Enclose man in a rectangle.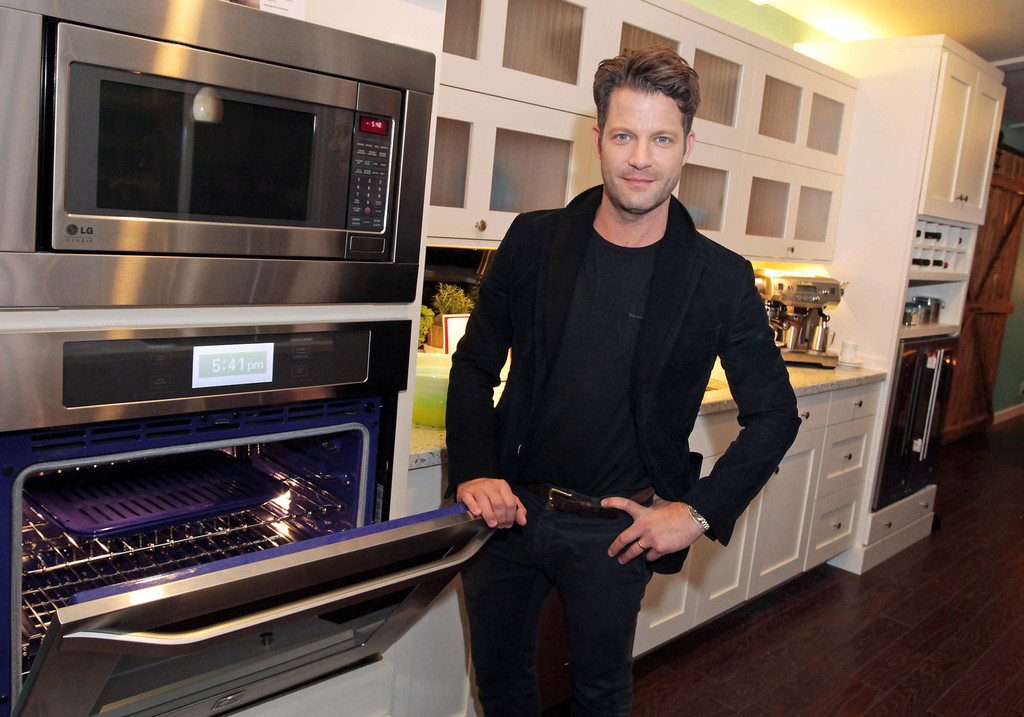
436/61/805/691.
